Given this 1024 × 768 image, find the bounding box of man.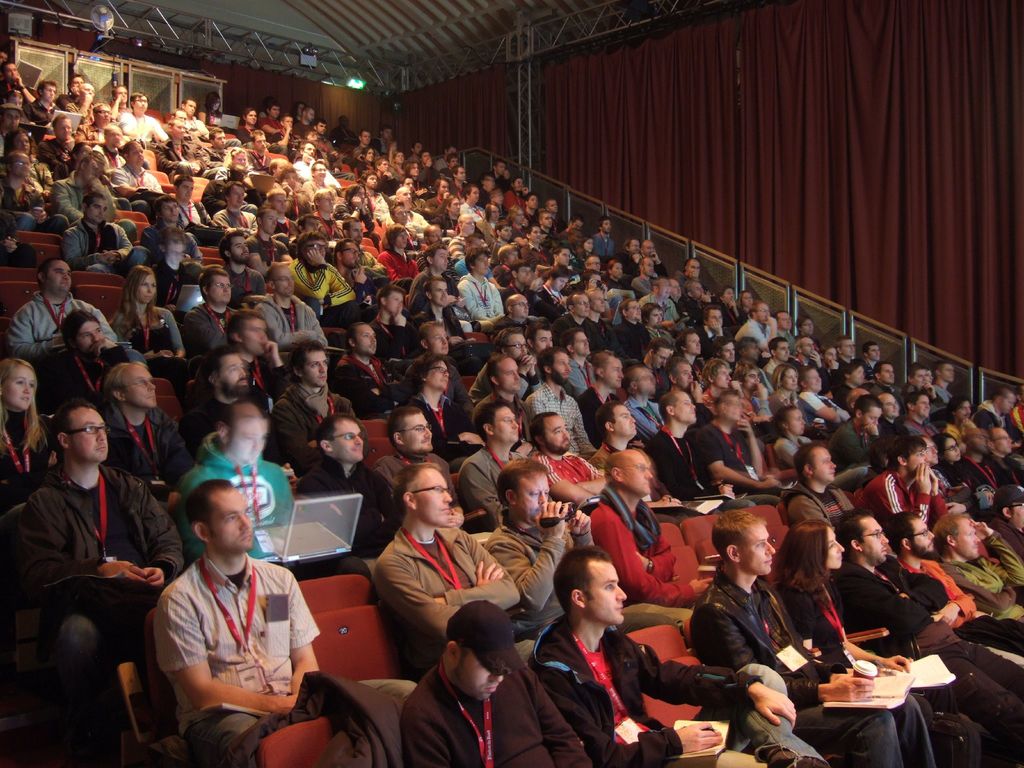
<region>461, 250, 501, 336</region>.
